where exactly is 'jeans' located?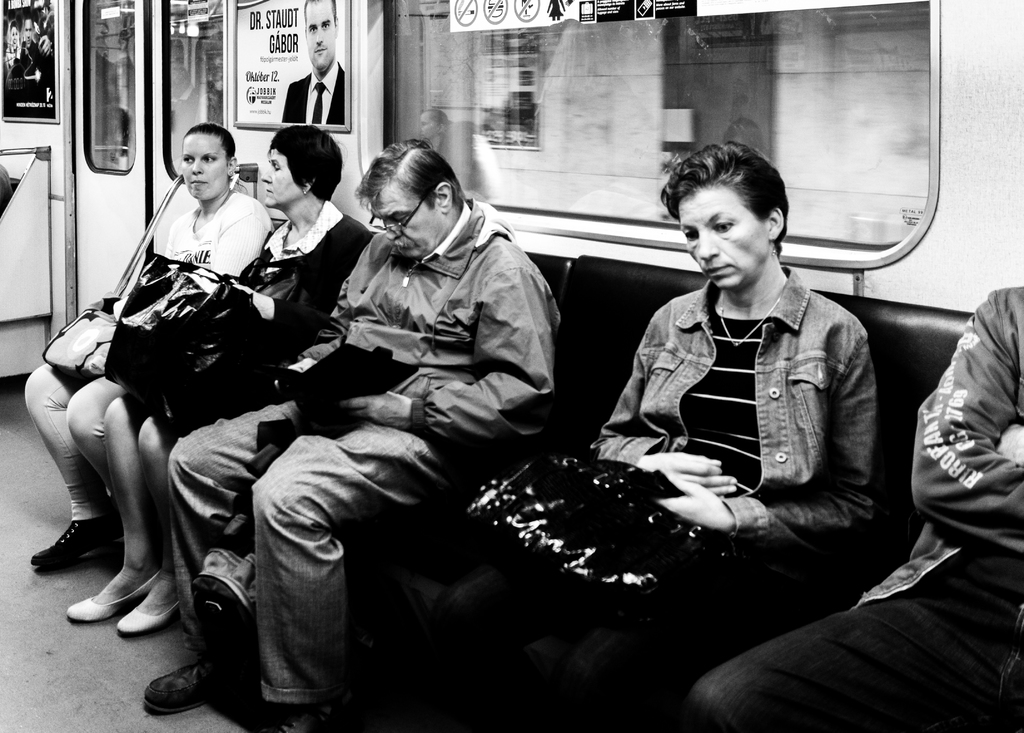
Its bounding box is box(591, 266, 883, 577).
